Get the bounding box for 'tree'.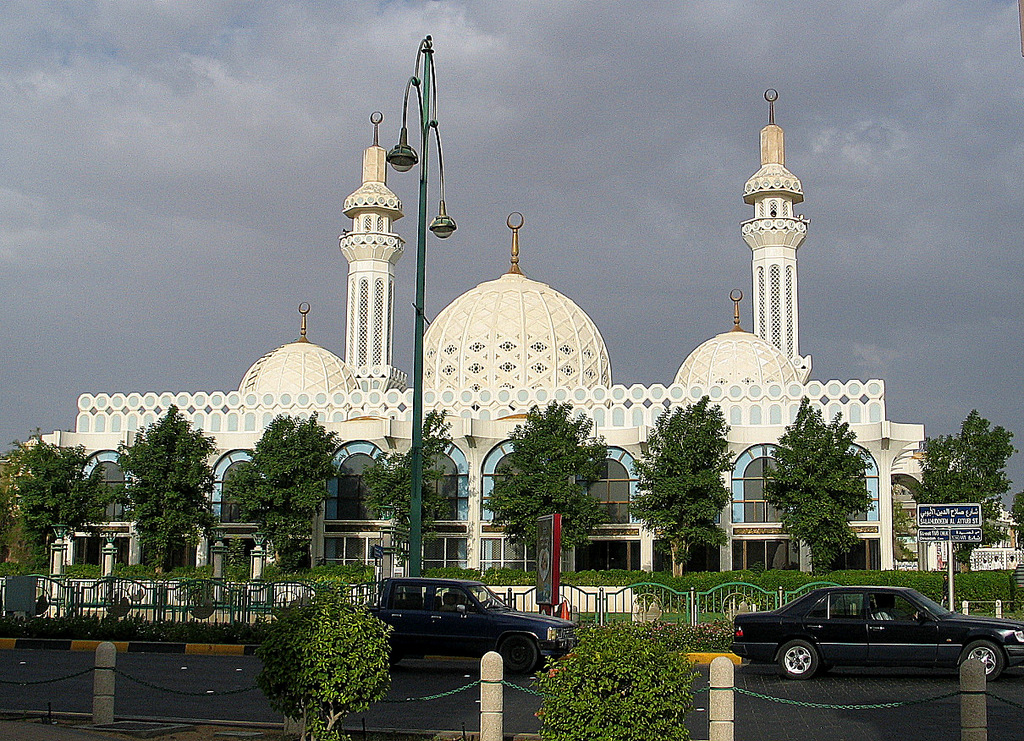
x1=359, y1=410, x2=456, y2=572.
